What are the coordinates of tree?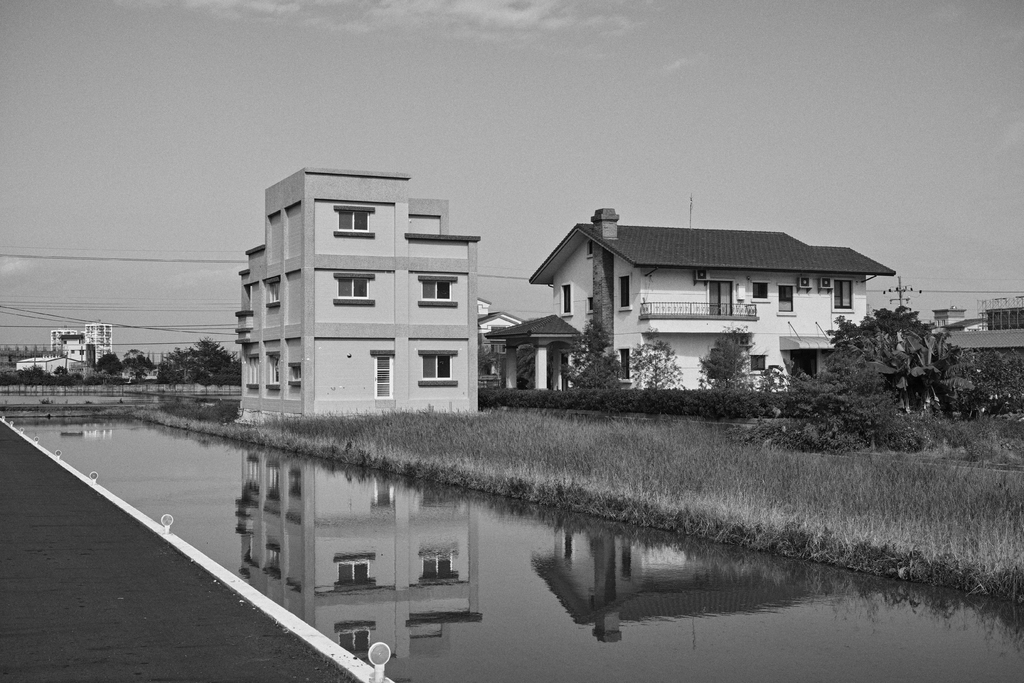
(560, 316, 625, 387).
